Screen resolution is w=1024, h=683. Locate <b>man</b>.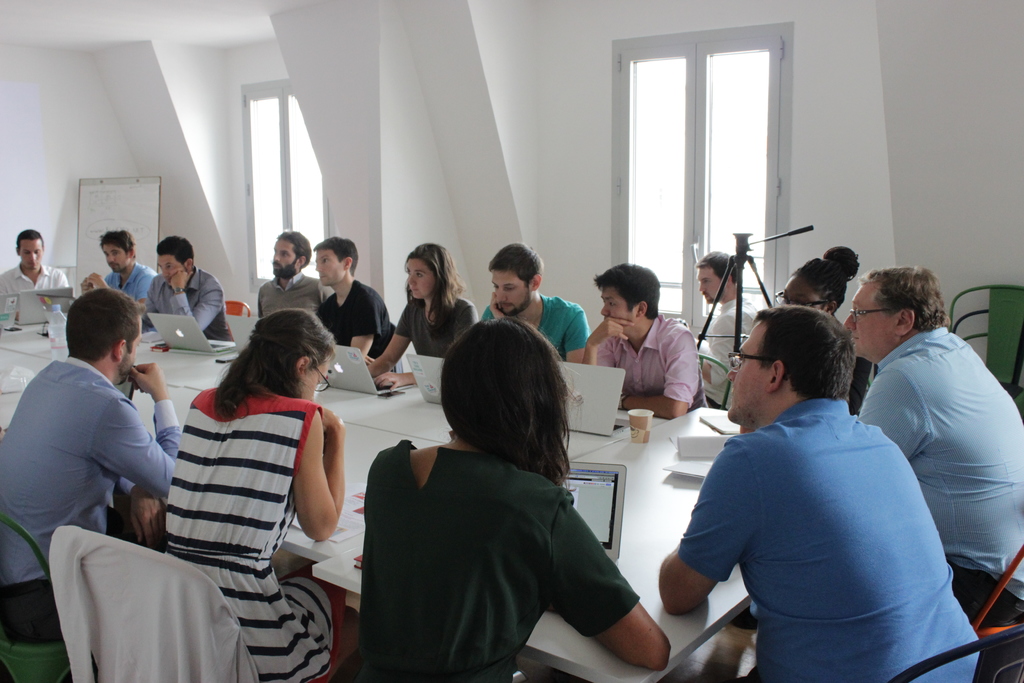
<box>82,234,155,305</box>.
